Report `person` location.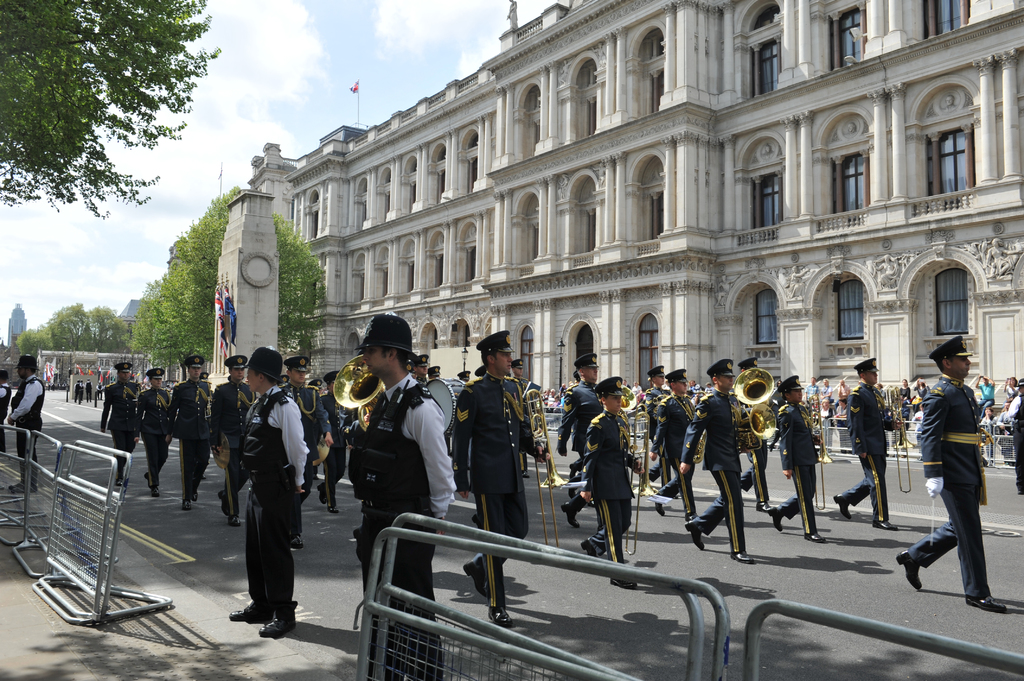
Report: bbox(900, 377, 908, 424).
